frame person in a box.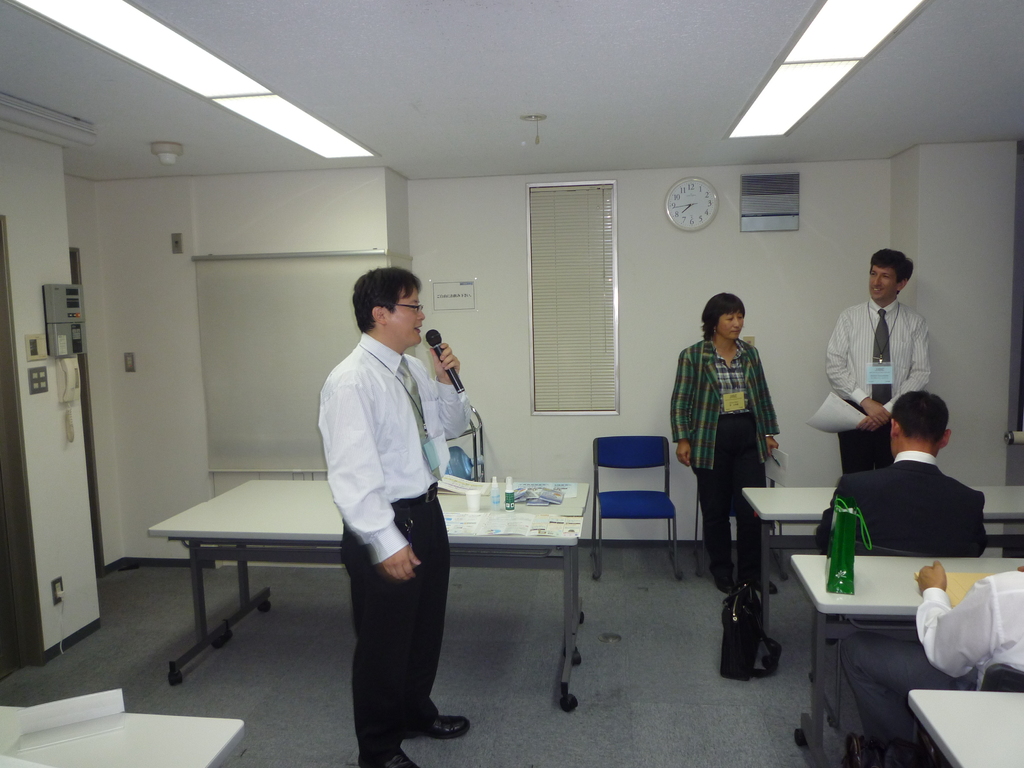
[x1=681, y1=277, x2=788, y2=621].
